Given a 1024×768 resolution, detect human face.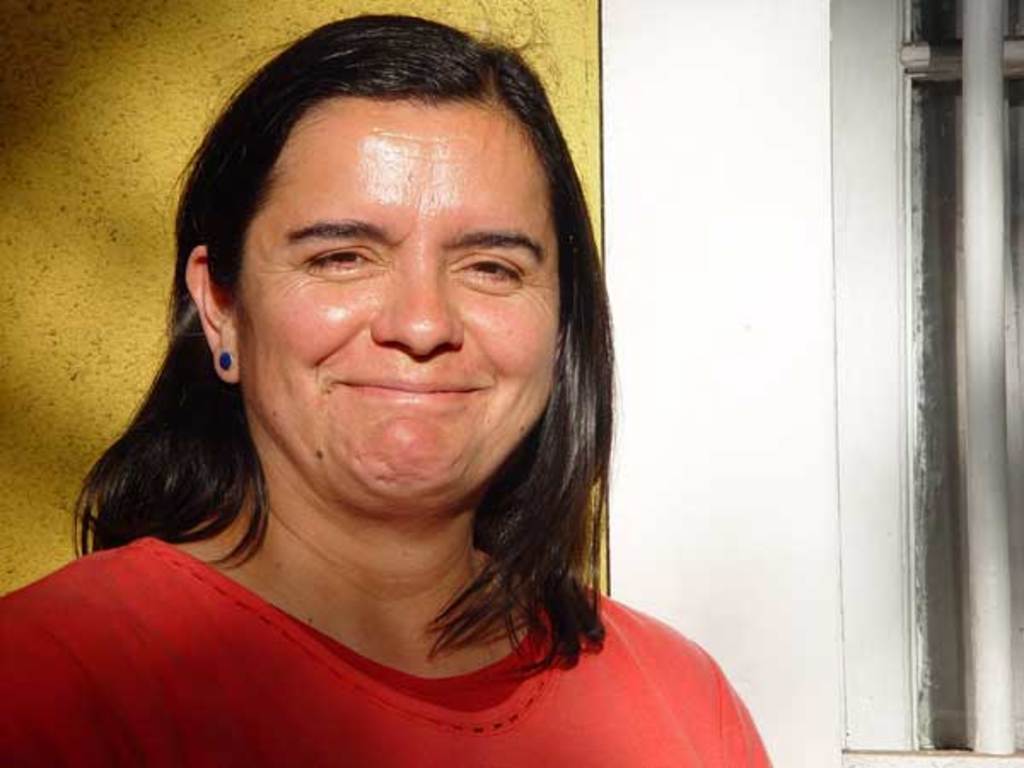
[239, 104, 563, 507].
